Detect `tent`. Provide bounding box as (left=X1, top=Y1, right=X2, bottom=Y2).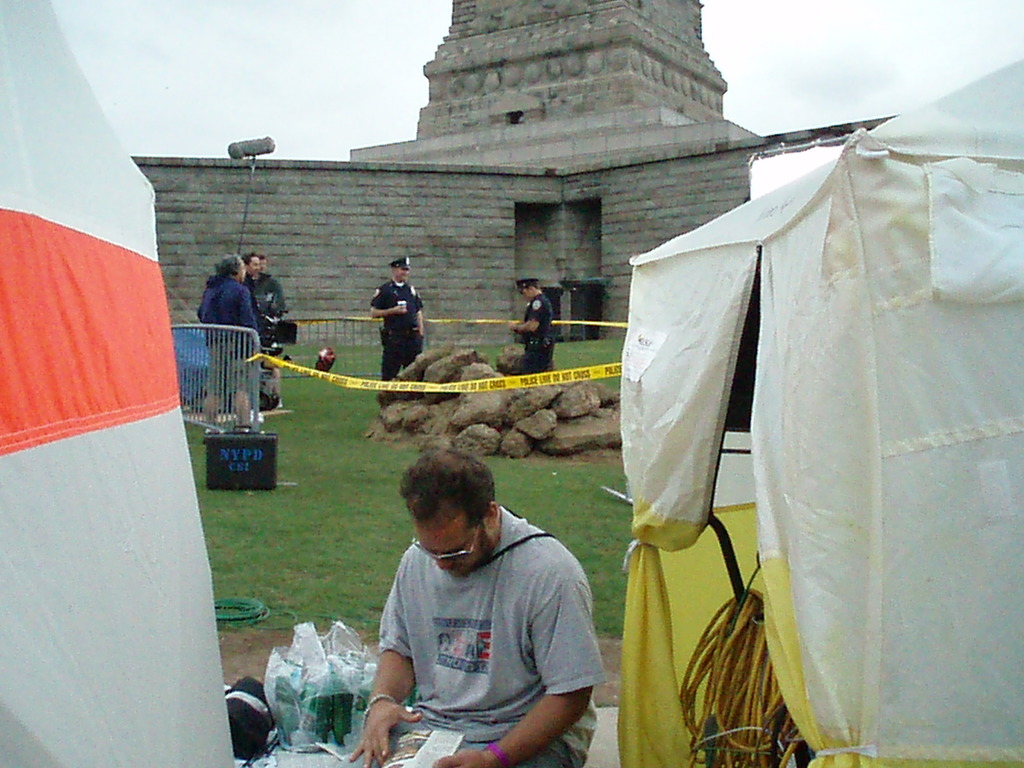
(left=577, top=106, right=1023, bottom=767).
